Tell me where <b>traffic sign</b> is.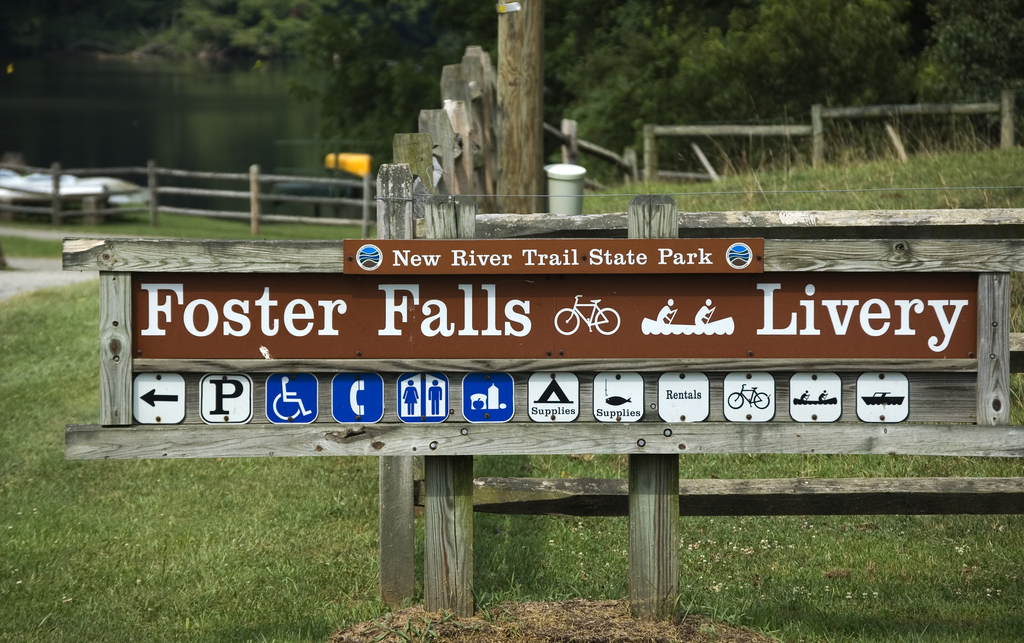
<b>traffic sign</b> is at locate(722, 369, 776, 422).
